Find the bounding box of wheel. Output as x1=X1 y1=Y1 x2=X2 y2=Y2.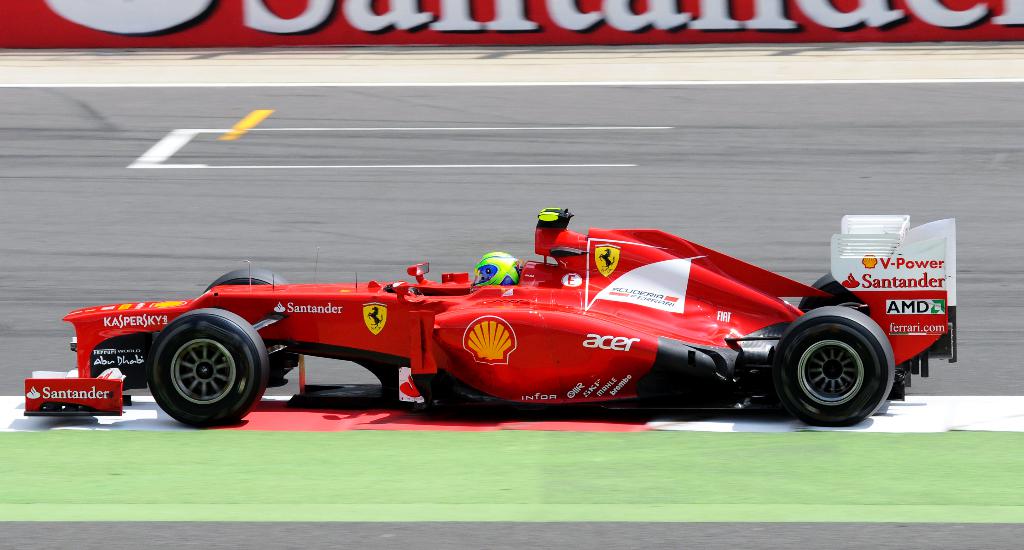
x1=202 y1=269 x2=300 y2=377.
